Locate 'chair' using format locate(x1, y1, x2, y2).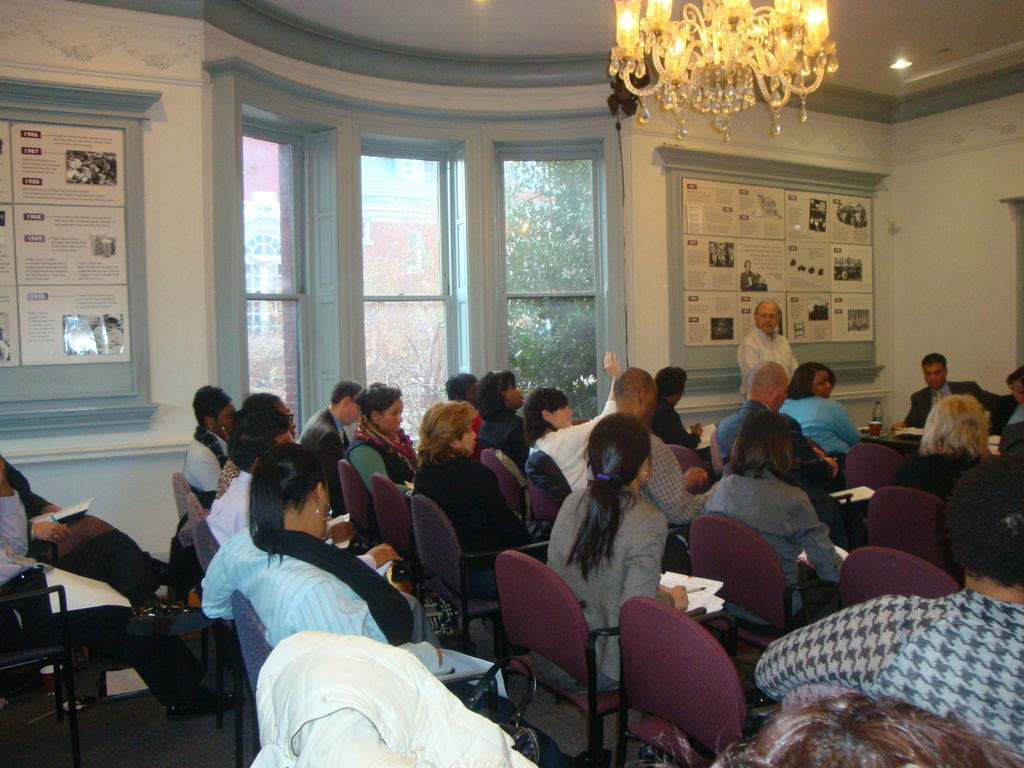
locate(532, 452, 568, 516).
